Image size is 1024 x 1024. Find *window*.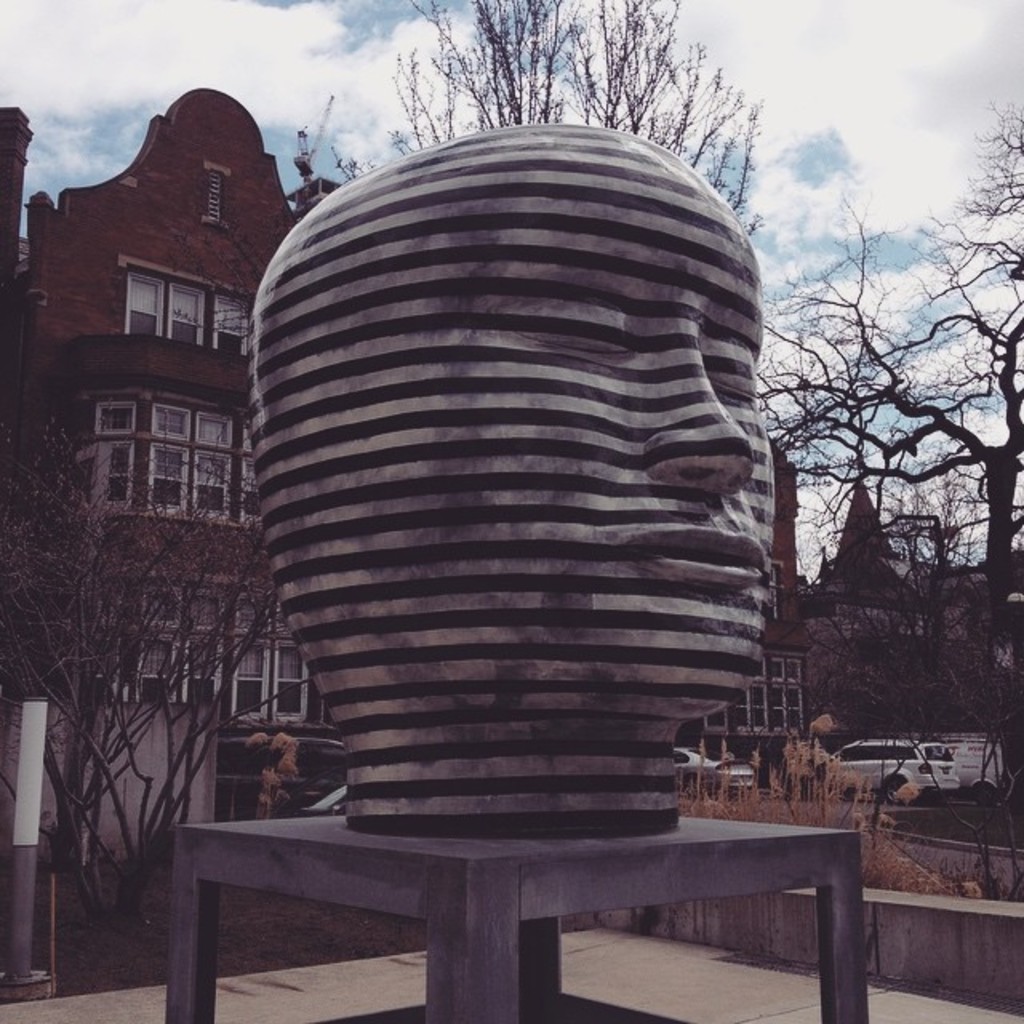
123:272:163:341.
